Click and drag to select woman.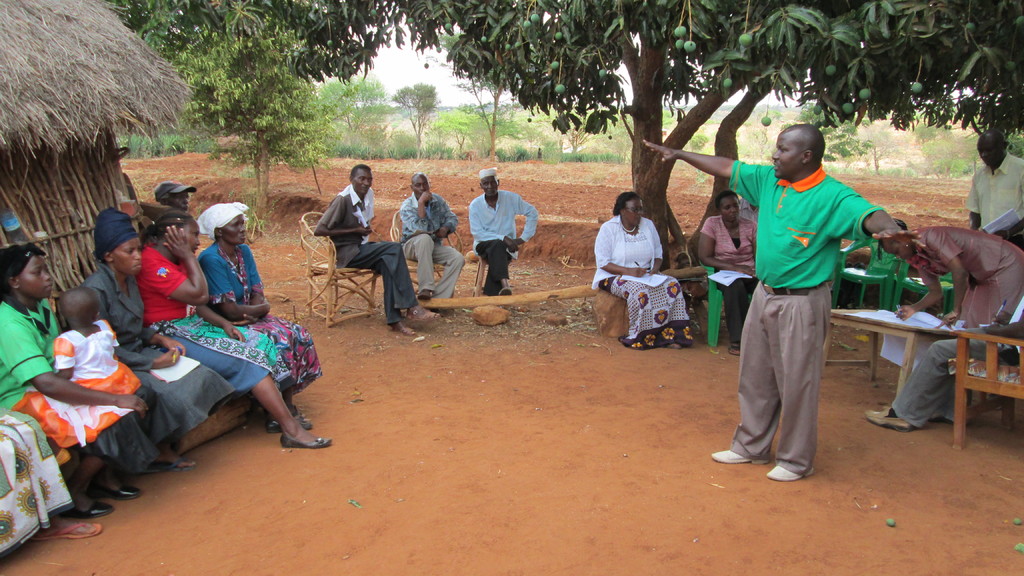
Selection: {"left": 77, "top": 205, "right": 233, "bottom": 458}.
